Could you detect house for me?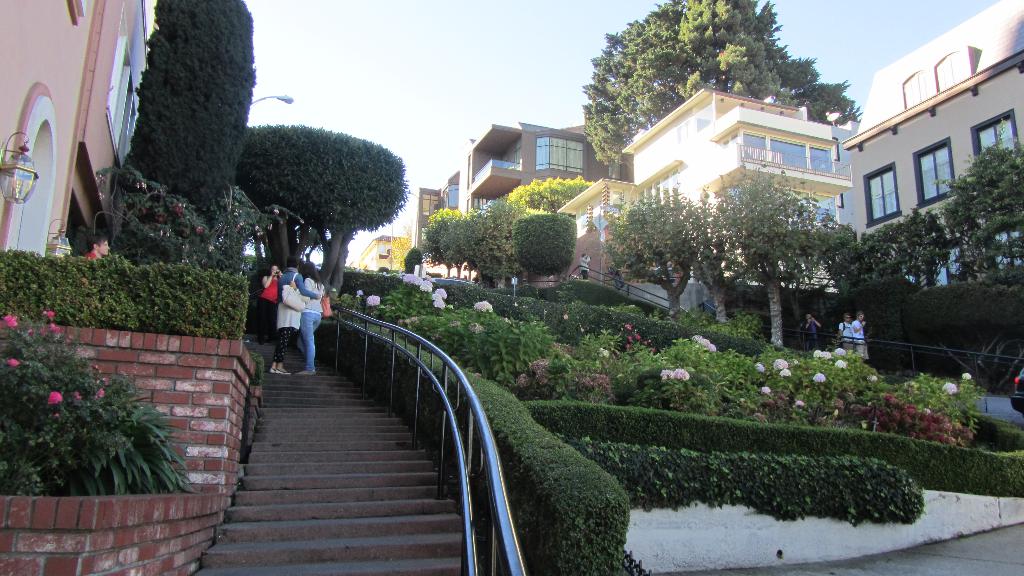
Detection result: detection(363, 229, 413, 282).
